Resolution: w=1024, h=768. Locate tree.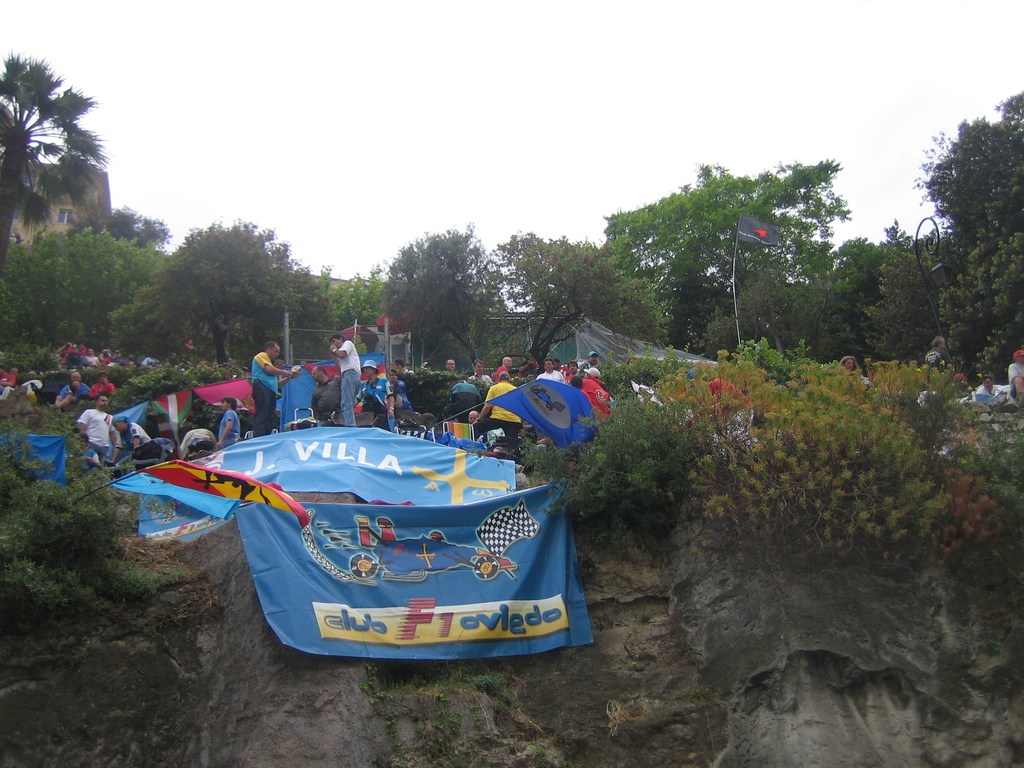
{"x1": 518, "y1": 237, "x2": 673, "y2": 372}.
